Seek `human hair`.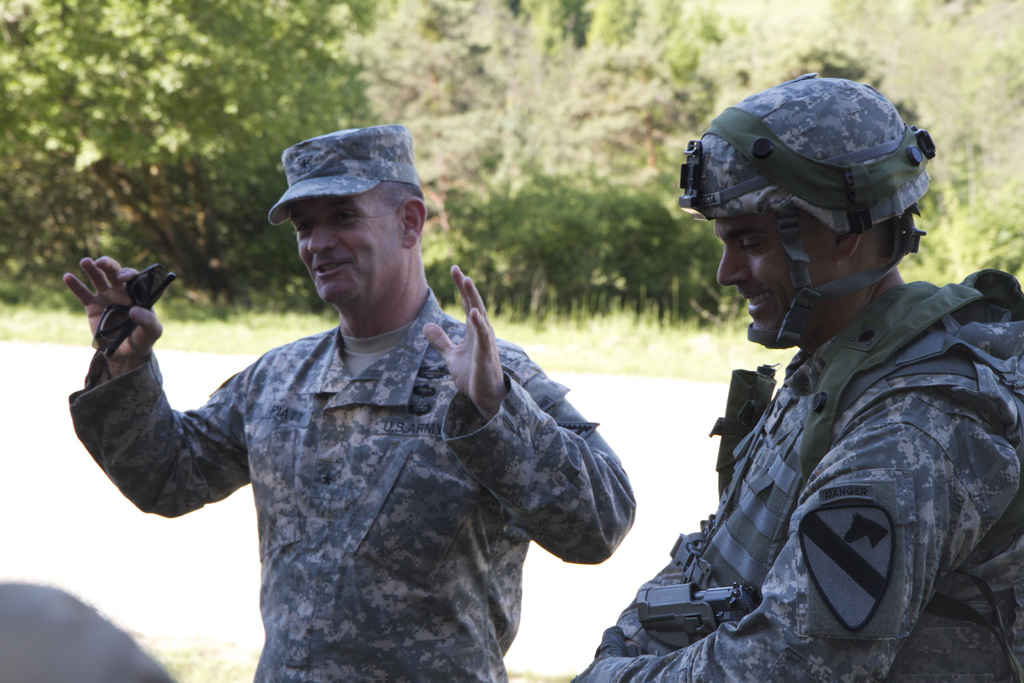
BBox(864, 219, 896, 252).
